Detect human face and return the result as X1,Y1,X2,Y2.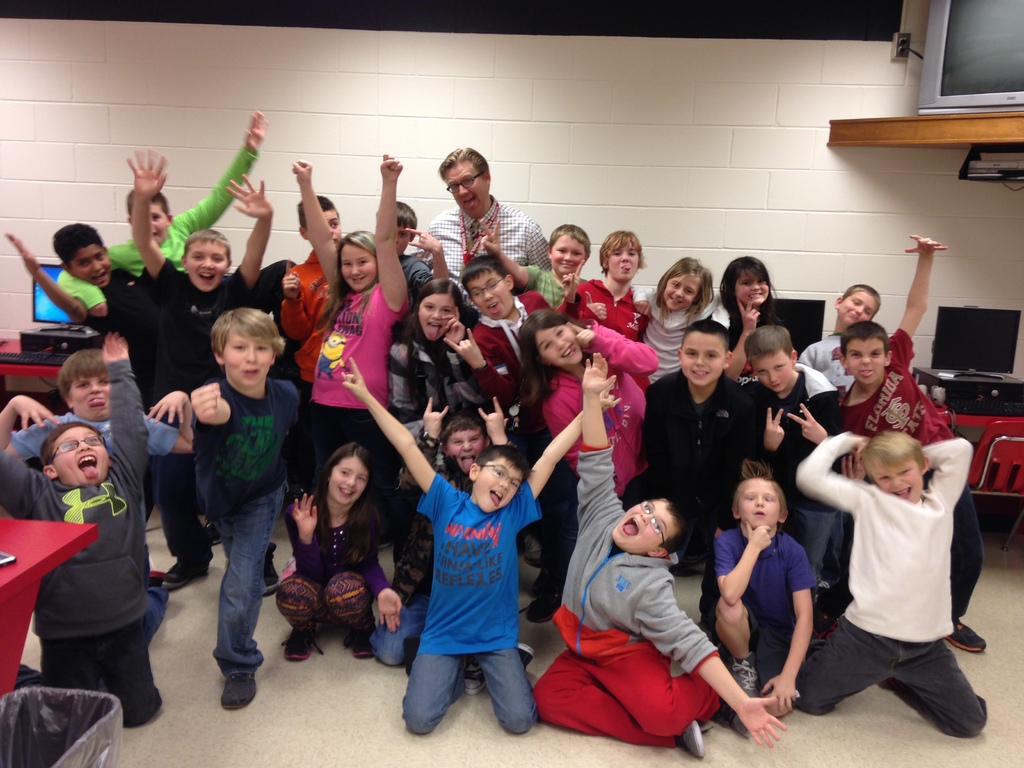
740,271,774,307.
